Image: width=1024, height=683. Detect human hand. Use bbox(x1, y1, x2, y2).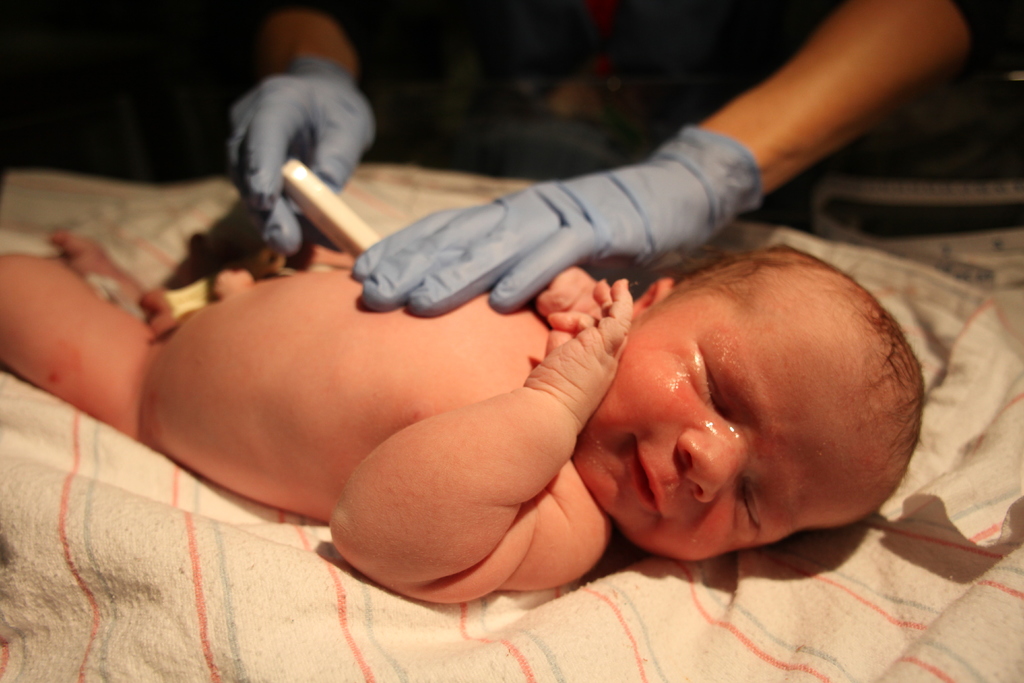
bbox(528, 258, 646, 417).
